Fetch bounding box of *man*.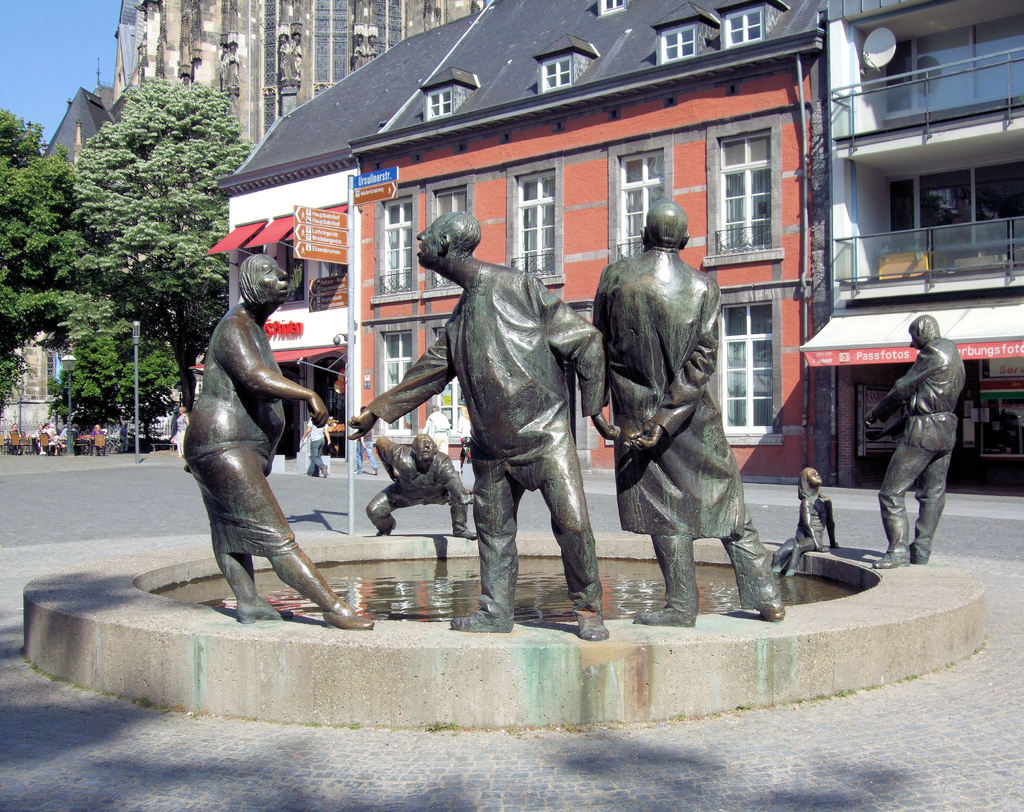
Bbox: (x1=346, y1=211, x2=622, y2=637).
